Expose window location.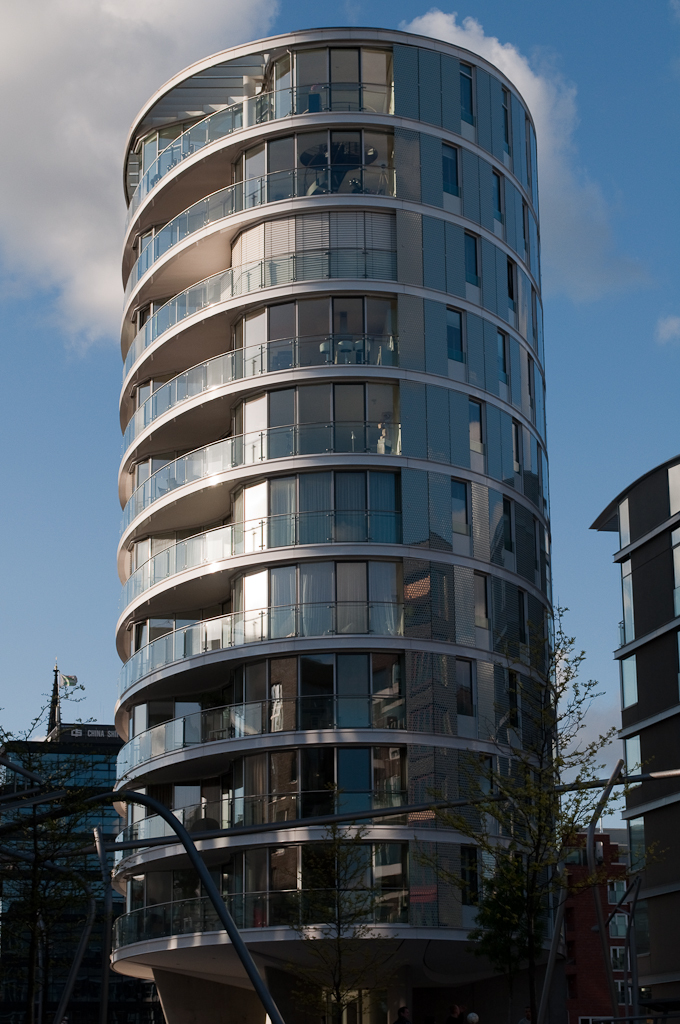
Exposed at pyautogui.locateOnScreen(614, 943, 635, 976).
